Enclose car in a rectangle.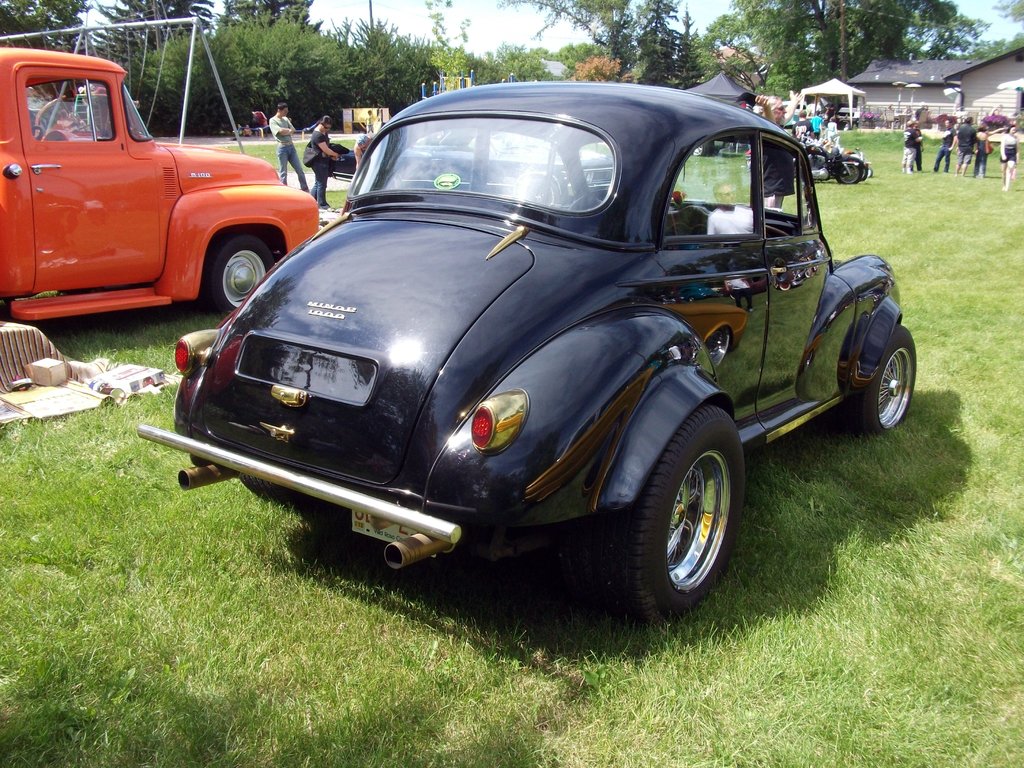
box=[131, 76, 921, 633].
